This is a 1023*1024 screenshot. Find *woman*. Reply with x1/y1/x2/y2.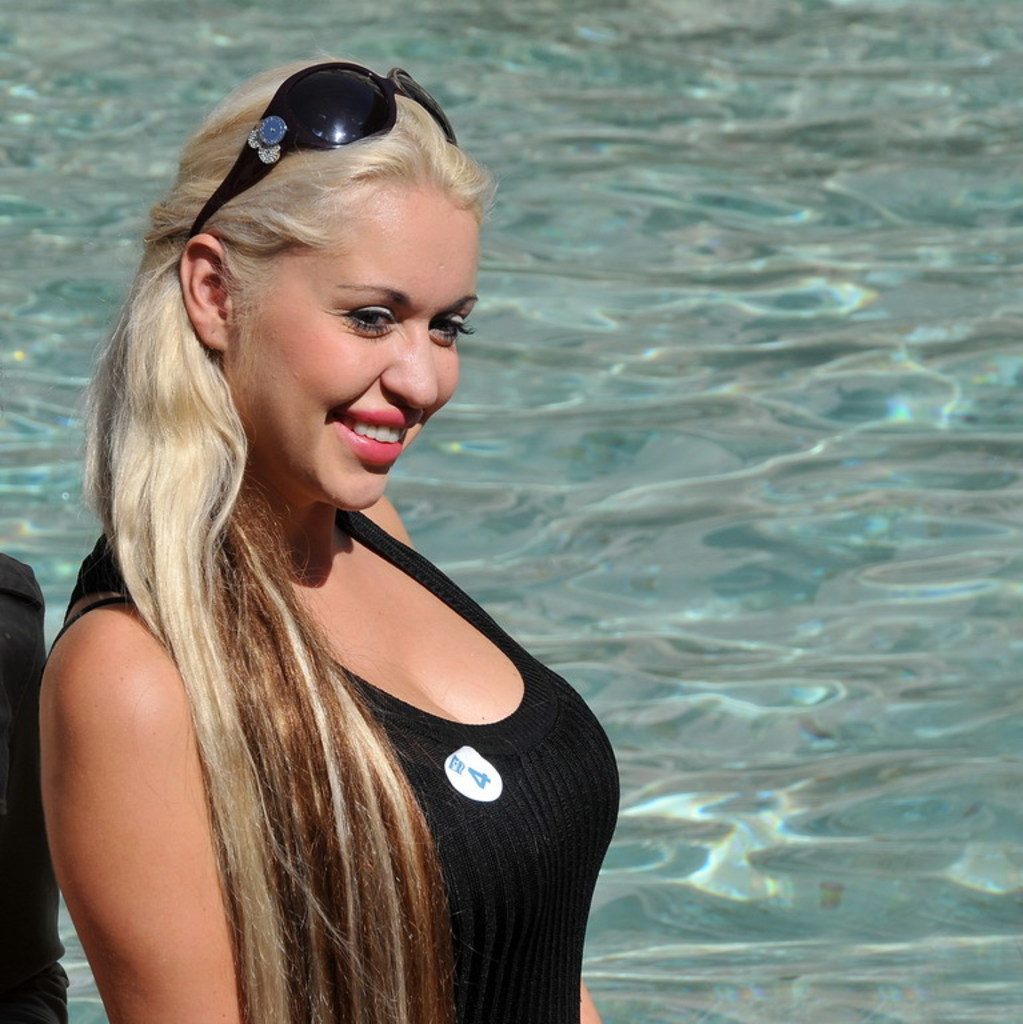
40/49/619/1020.
